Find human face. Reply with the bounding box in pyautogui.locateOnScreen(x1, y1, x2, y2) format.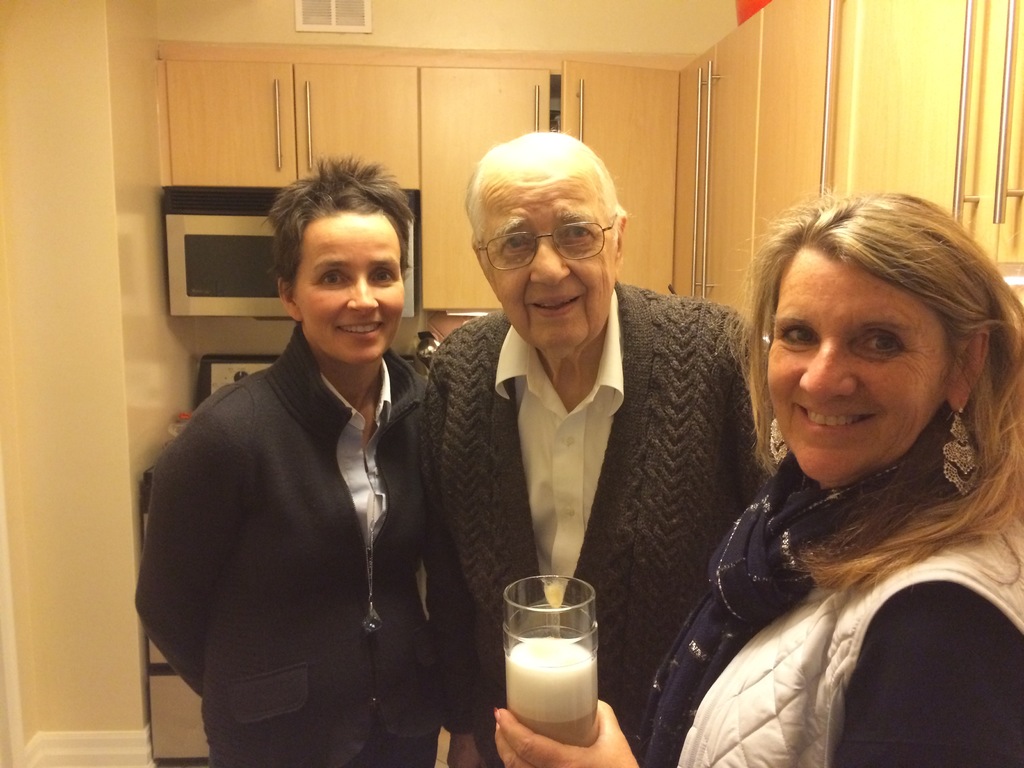
pyautogui.locateOnScreen(292, 213, 406, 365).
